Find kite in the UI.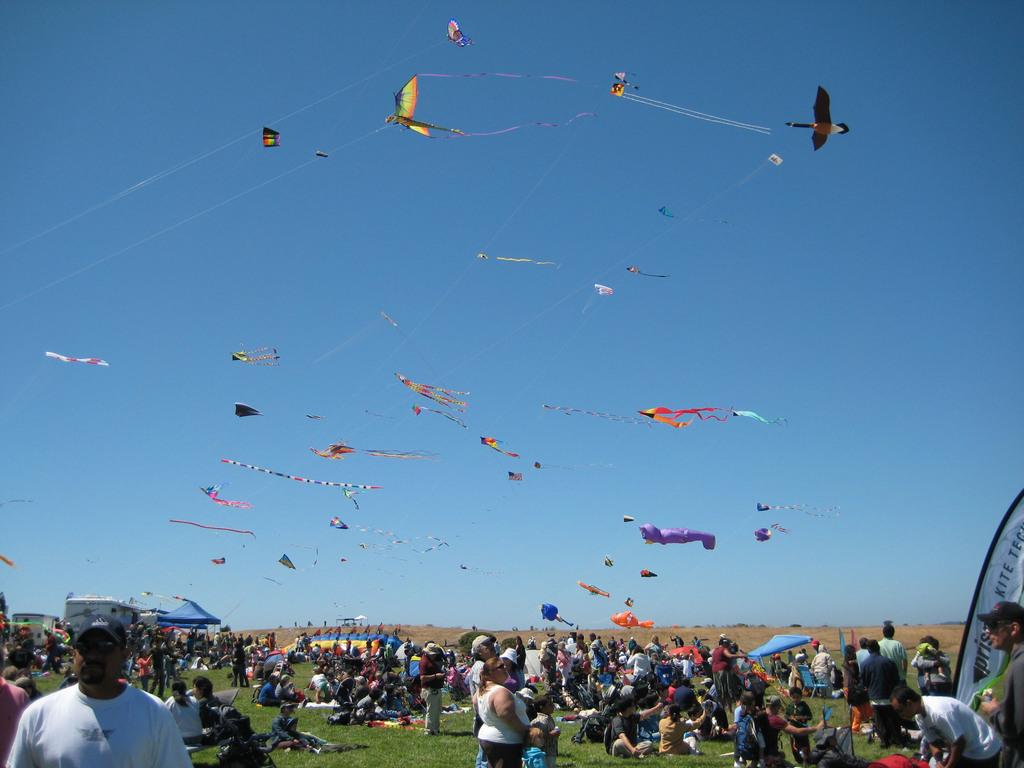
UI element at bbox=[384, 69, 600, 141].
